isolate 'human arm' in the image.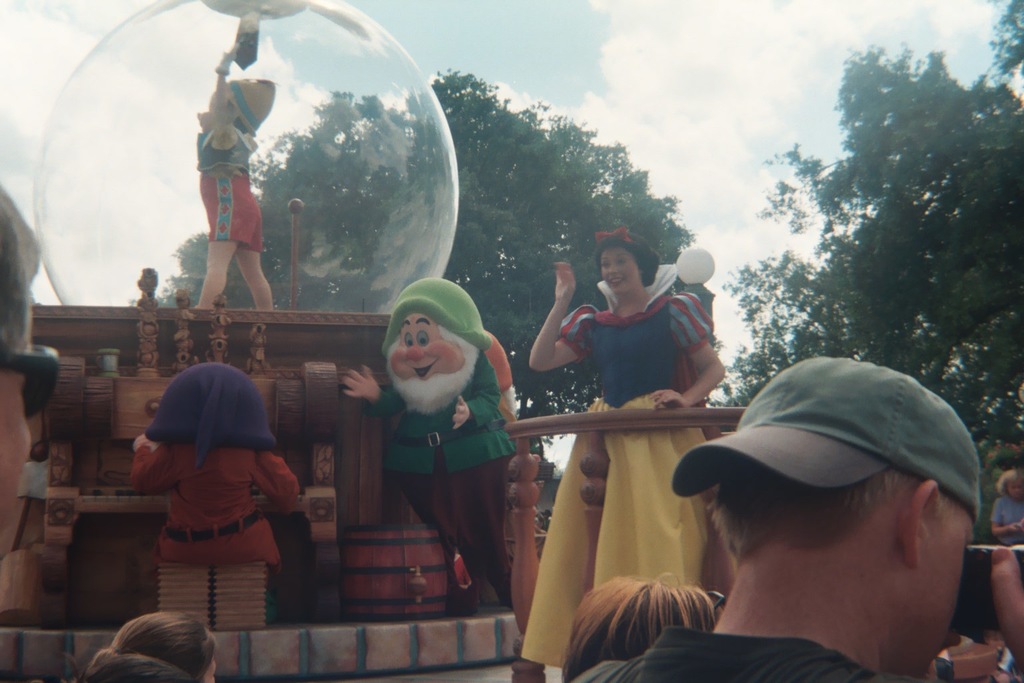
Isolated region: (990, 561, 1023, 662).
